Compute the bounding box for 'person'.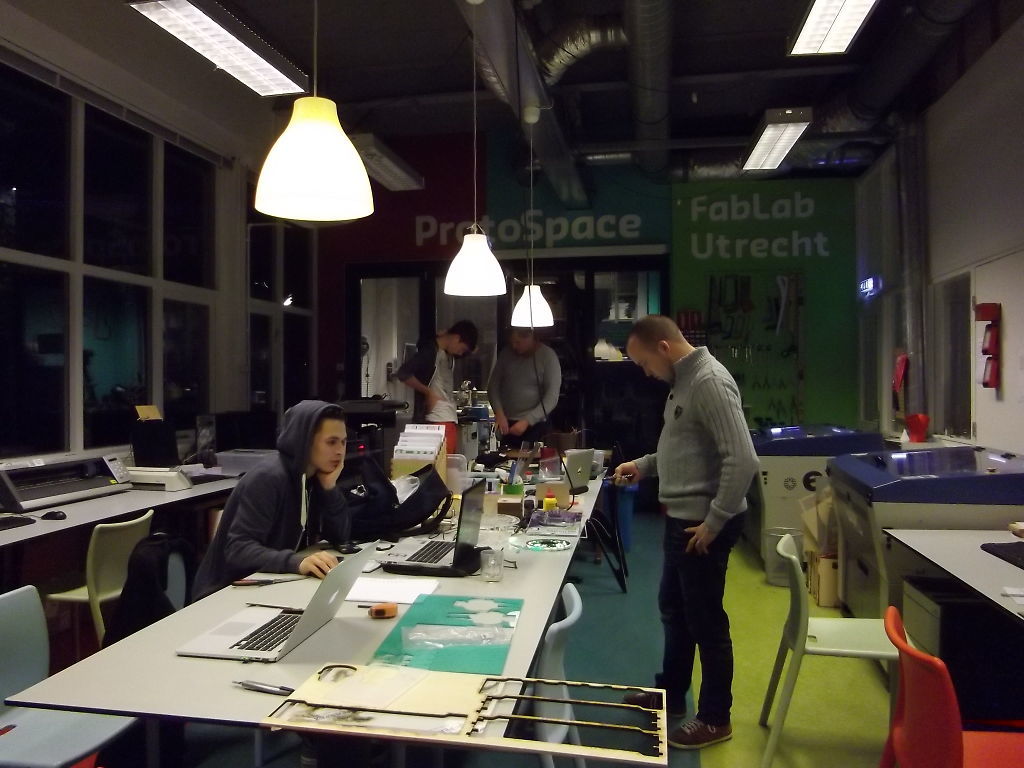
bbox=[487, 329, 560, 446].
